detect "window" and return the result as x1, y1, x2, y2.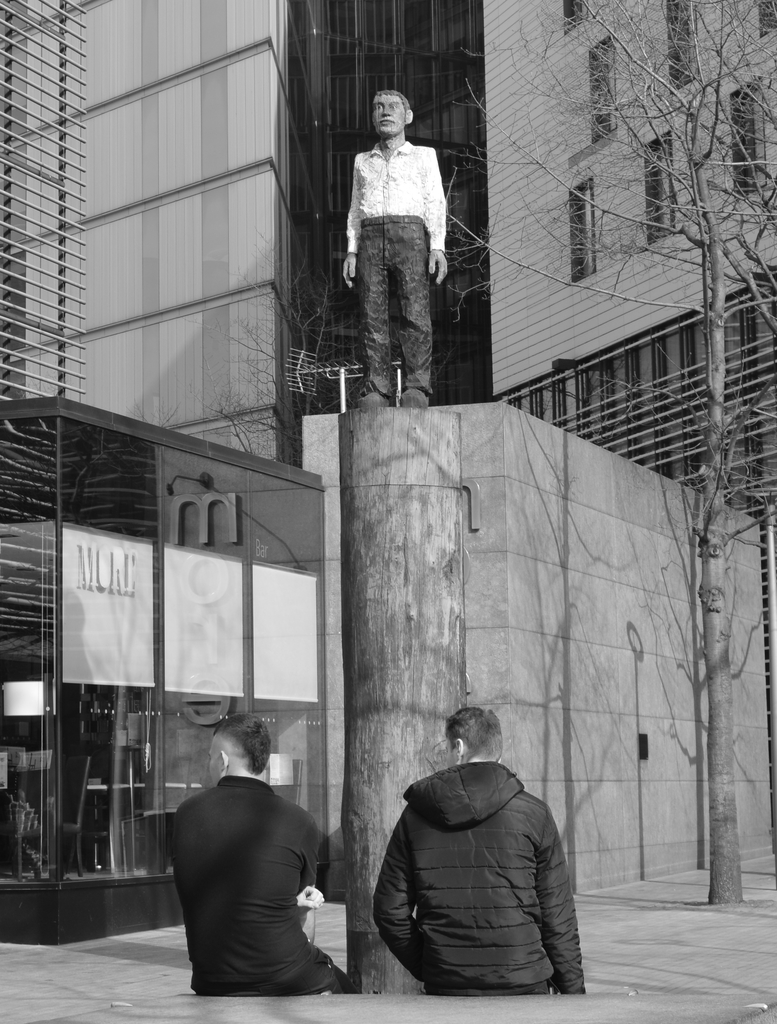
559, 1, 586, 31.
